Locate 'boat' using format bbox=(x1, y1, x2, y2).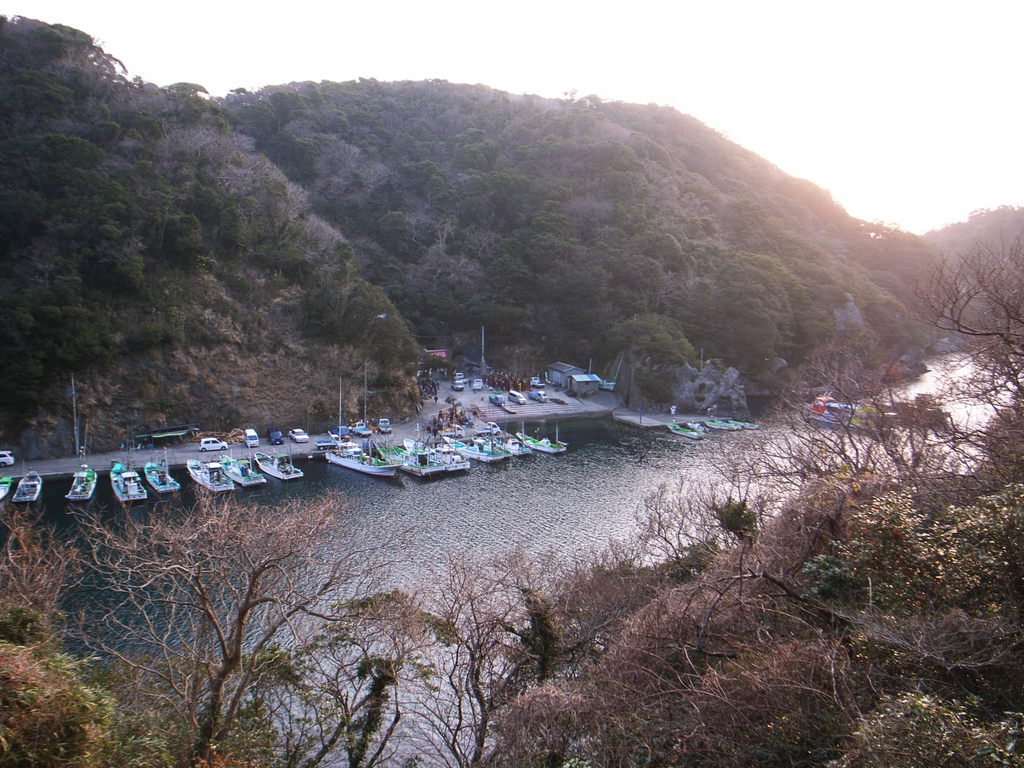
bbox=(0, 477, 11, 500).
